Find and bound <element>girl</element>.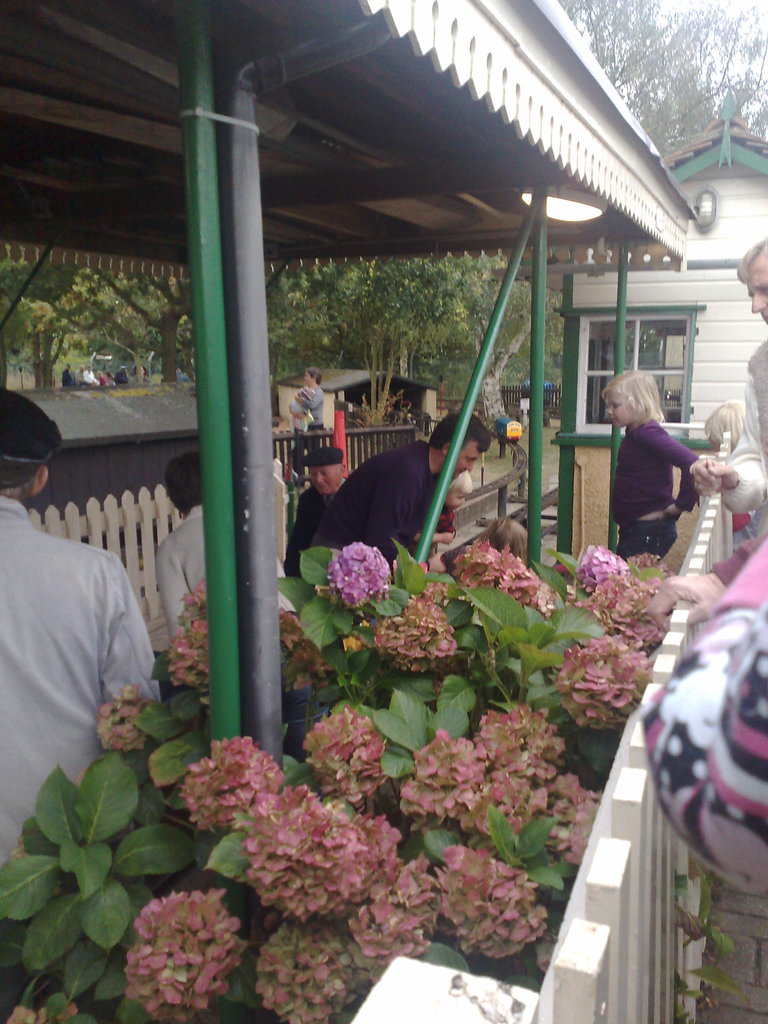
Bound: <box>595,348,734,572</box>.
